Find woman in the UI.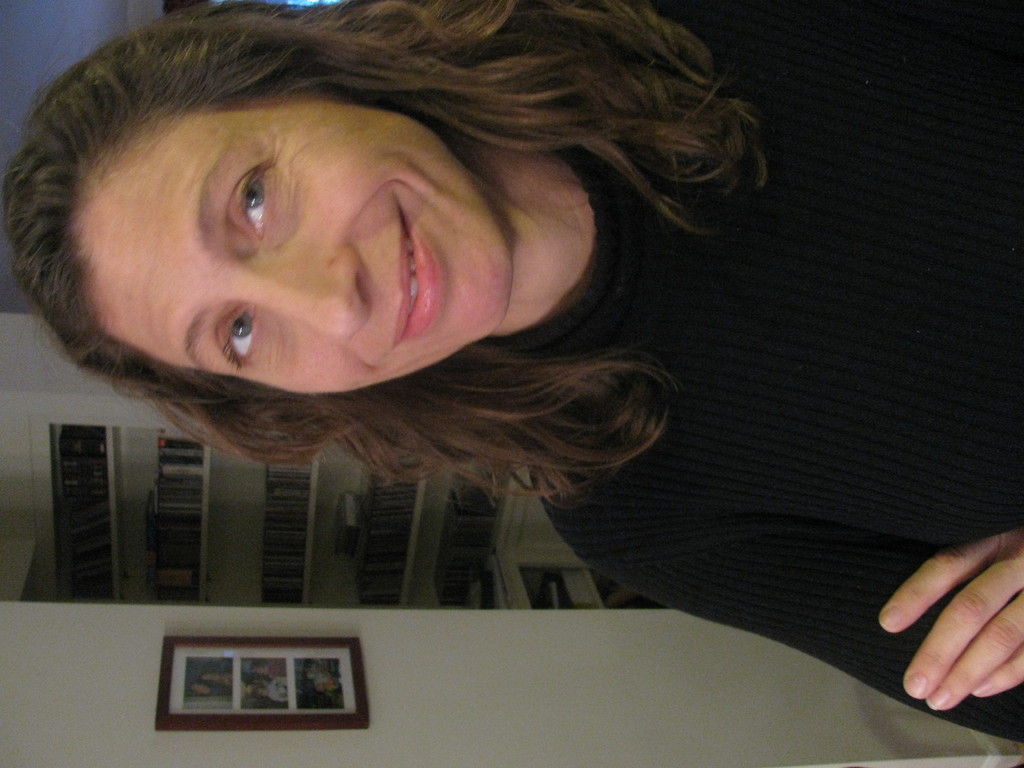
UI element at BBox(0, 0, 1023, 746).
